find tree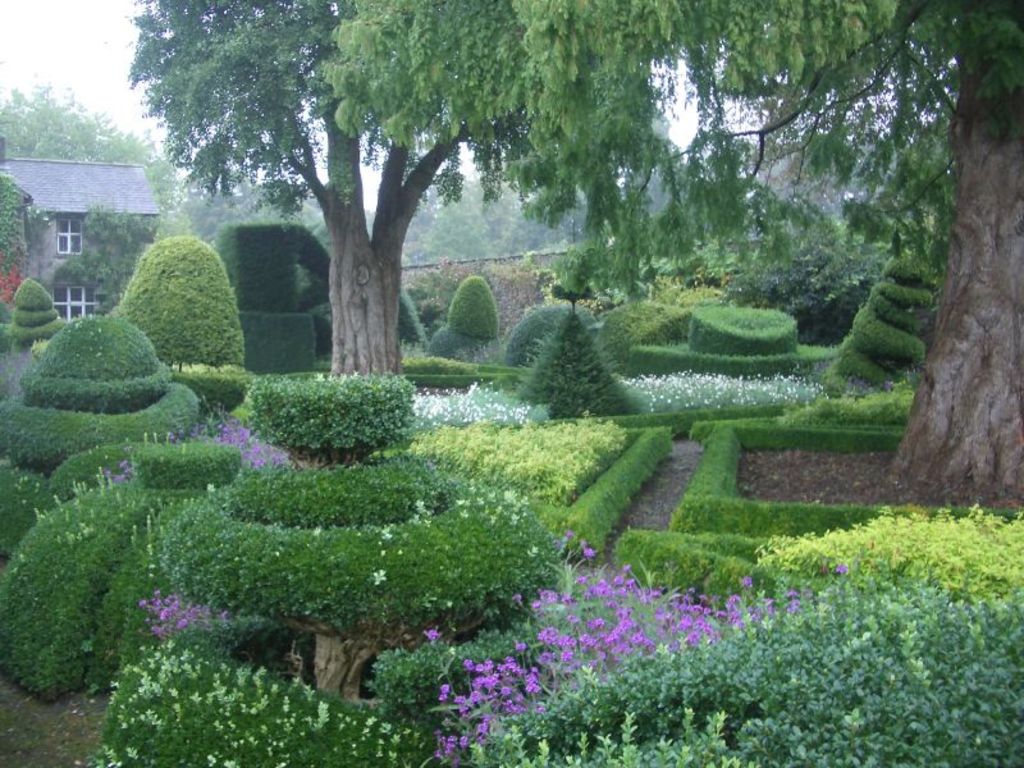
326:0:1023:498
